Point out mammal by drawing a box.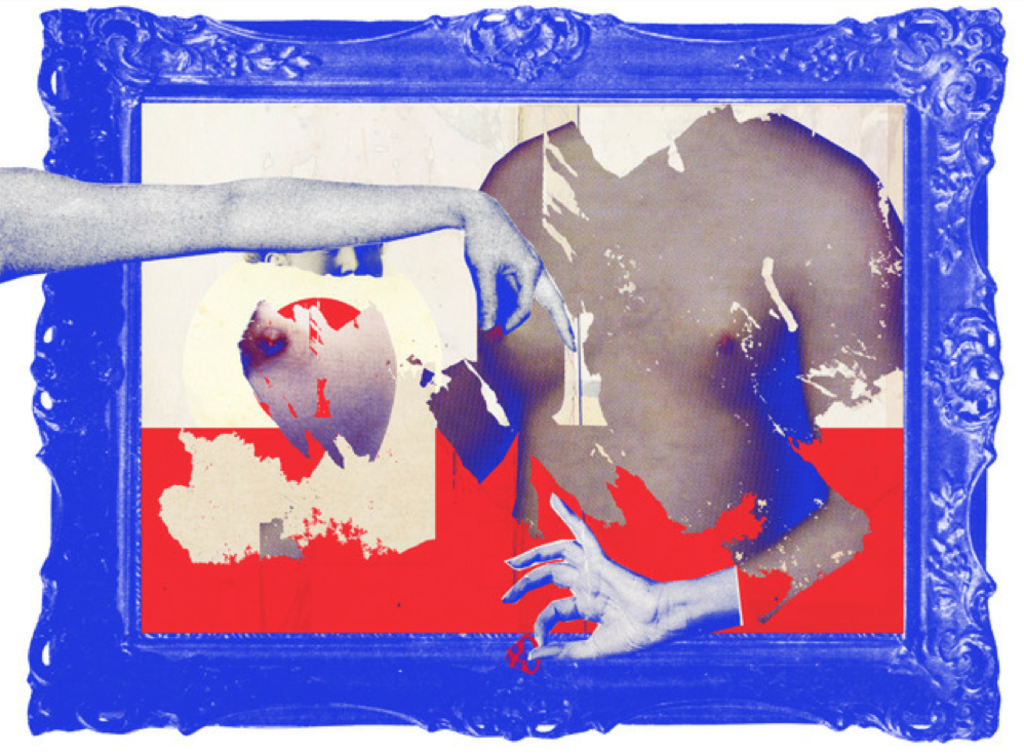
select_region(0, 165, 574, 349).
